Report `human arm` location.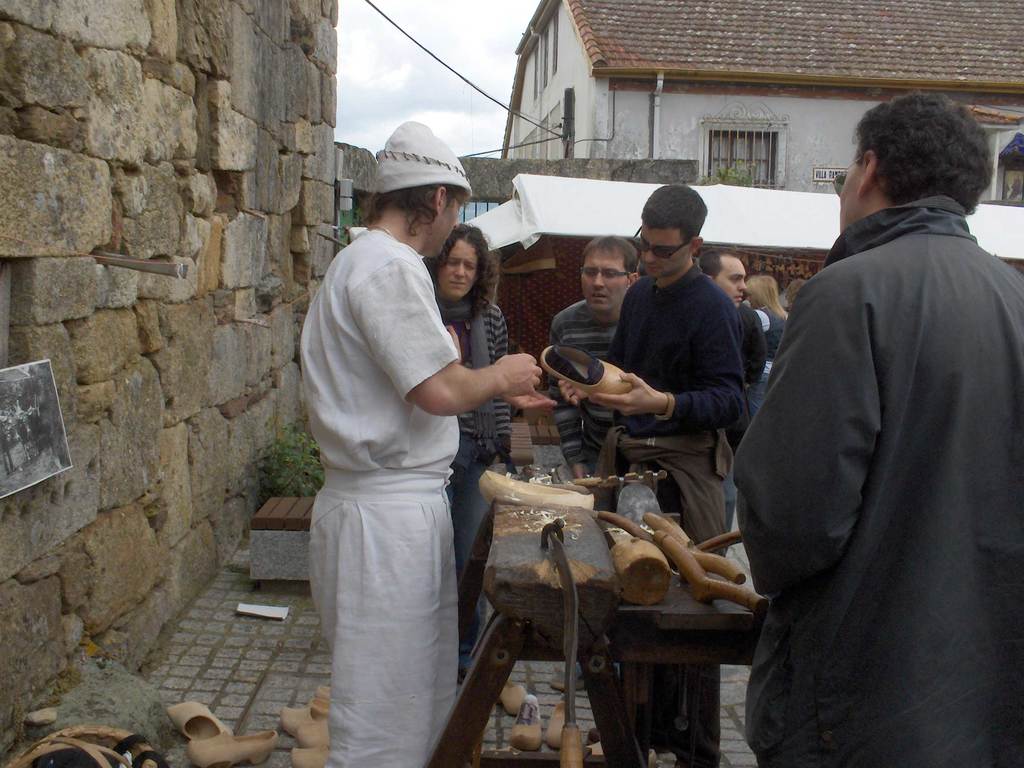
Report: bbox=(504, 385, 556, 412).
